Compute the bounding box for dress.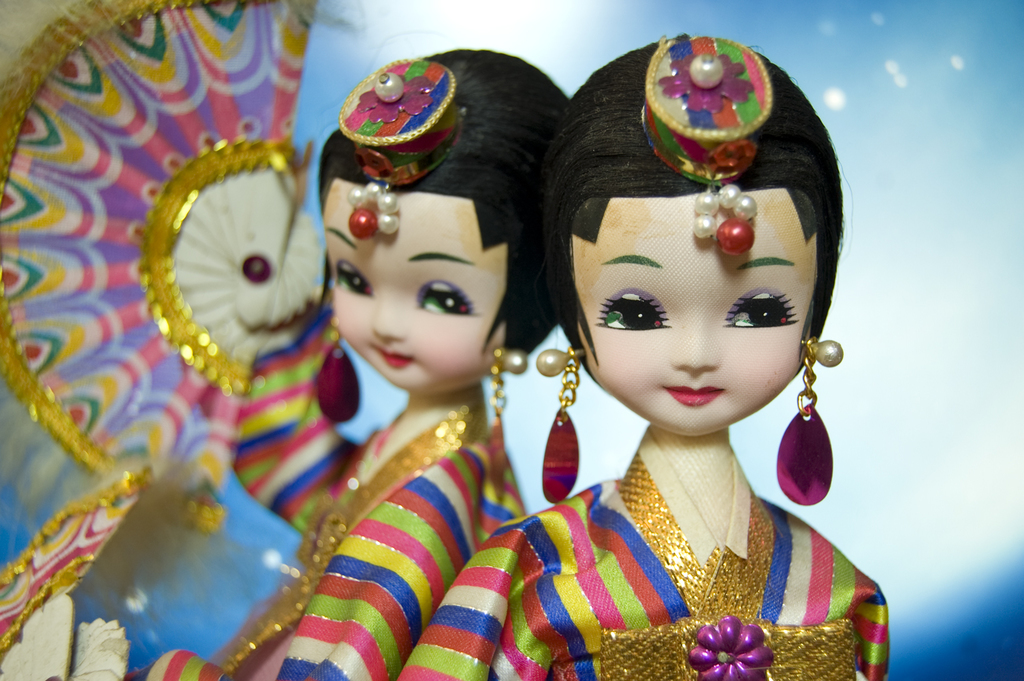
(x1=398, y1=445, x2=893, y2=680).
